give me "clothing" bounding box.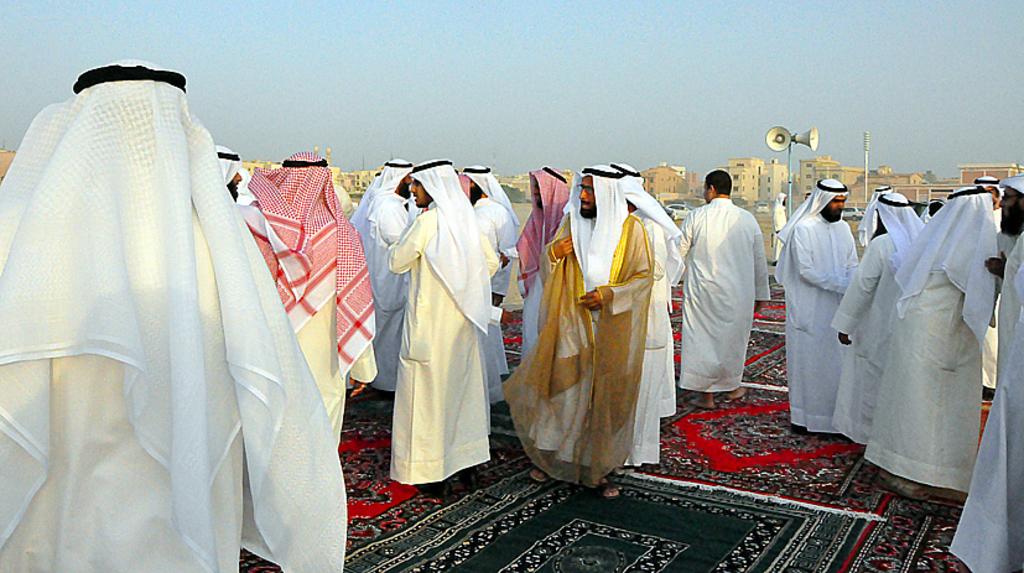
left=238, top=141, right=380, bottom=428.
